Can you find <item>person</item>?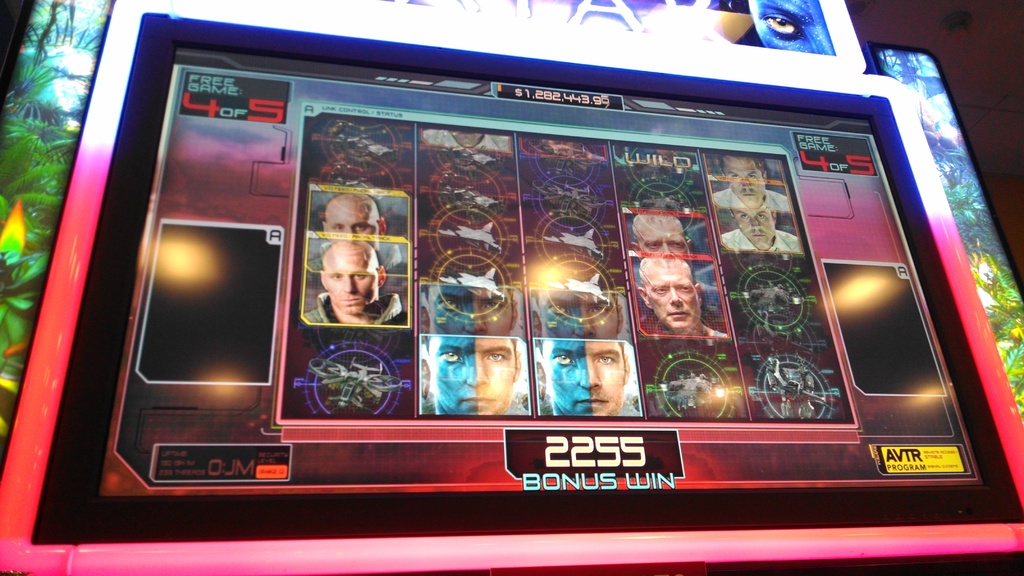
Yes, bounding box: 710, 152, 788, 207.
